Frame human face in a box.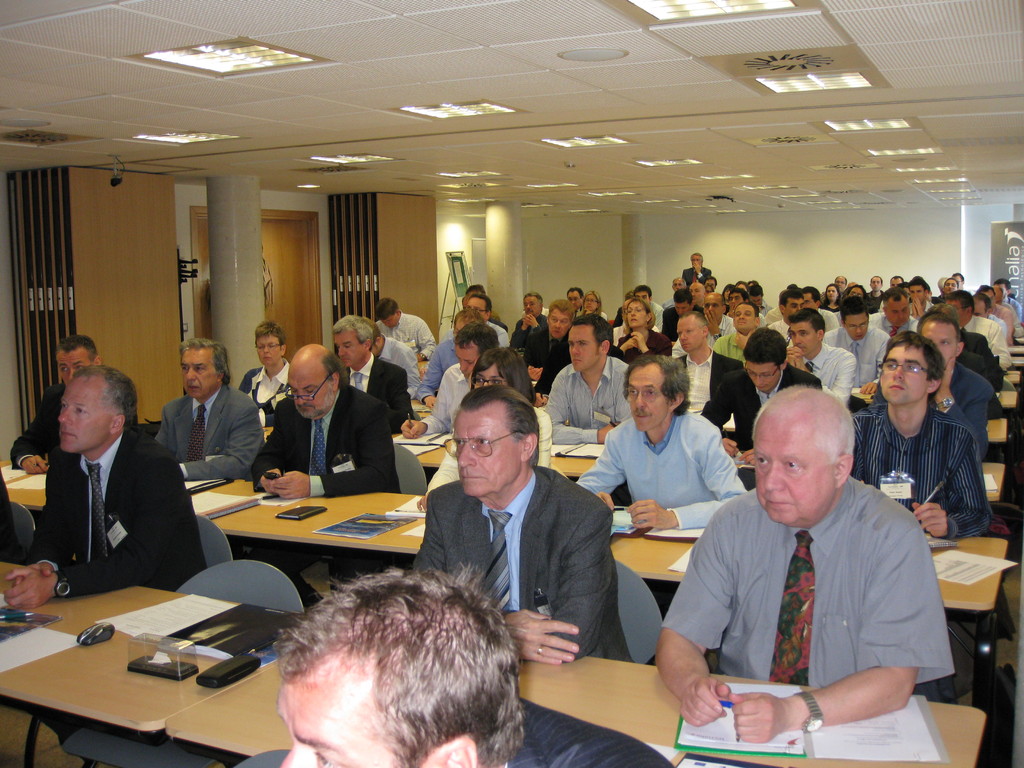
detection(849, 287, 863, 297).
